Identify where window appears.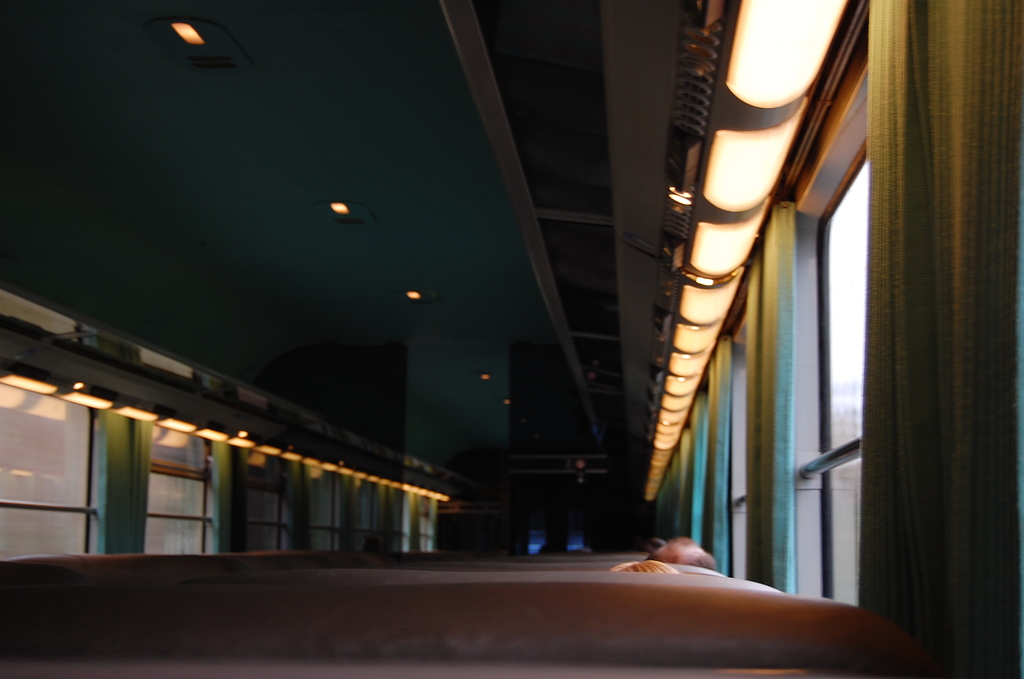
Appears at crop(152, 429, 207, 471).
